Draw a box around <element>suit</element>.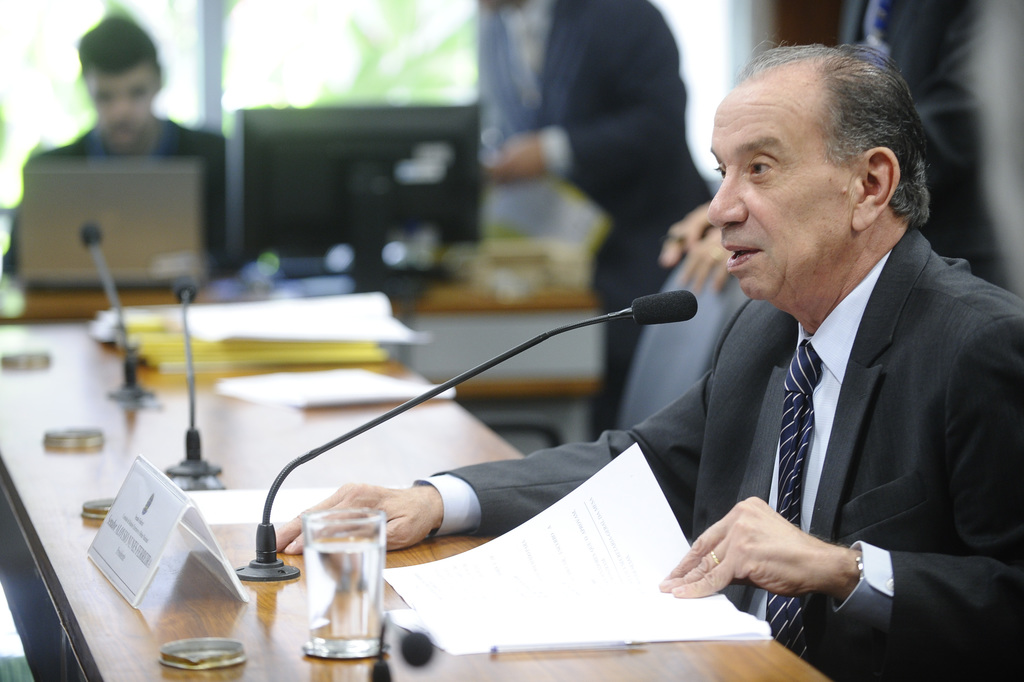
<region>0, 120, 237, 278</region>.
